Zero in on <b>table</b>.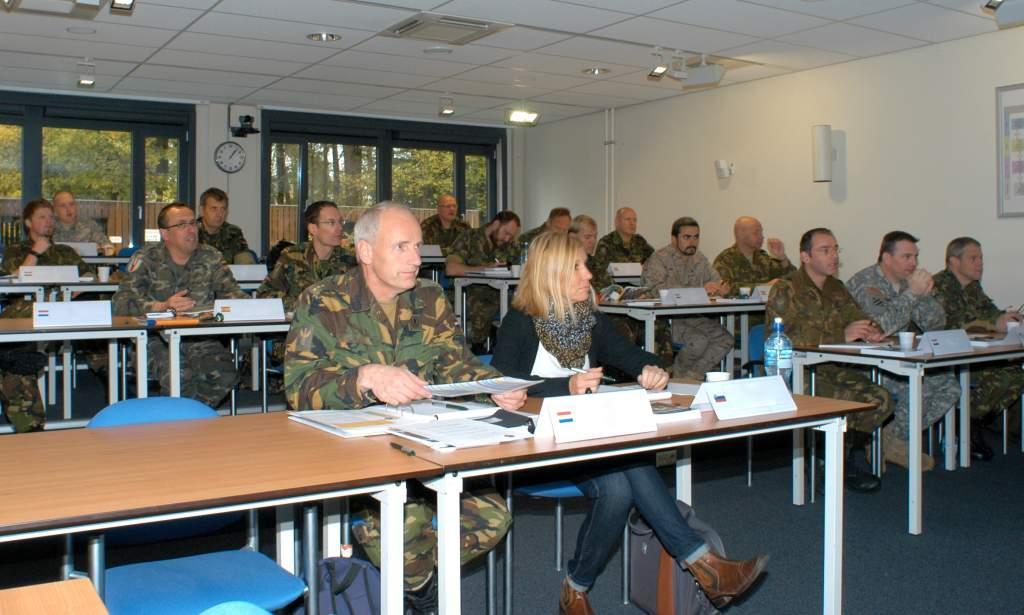
Zeroed in: (x1=455, y1=276, x2=639, y2=338).
